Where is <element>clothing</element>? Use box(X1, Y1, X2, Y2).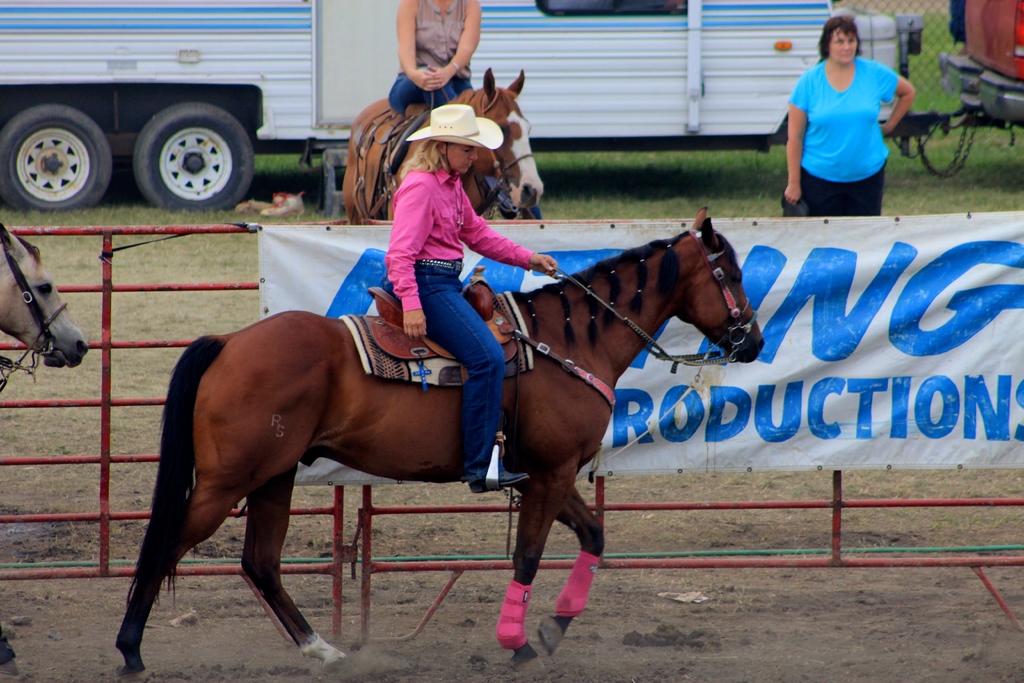
box(392, 0, 476, 118).
